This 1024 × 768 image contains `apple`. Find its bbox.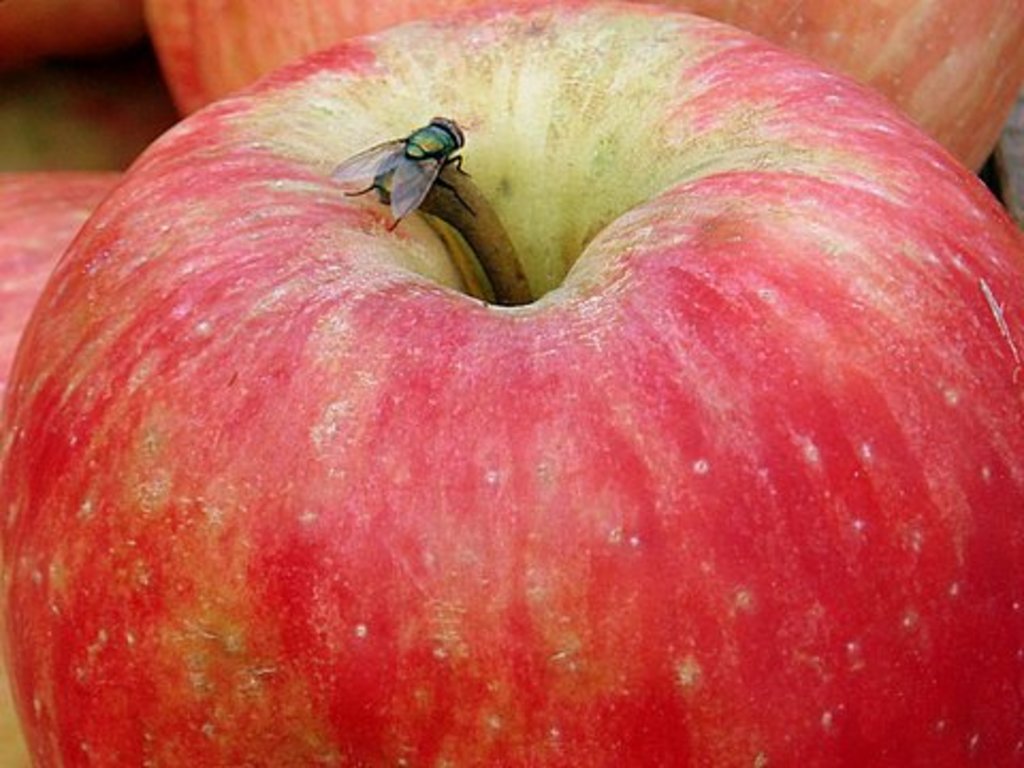
[left=79, top=0, right=966, bottom=767].
